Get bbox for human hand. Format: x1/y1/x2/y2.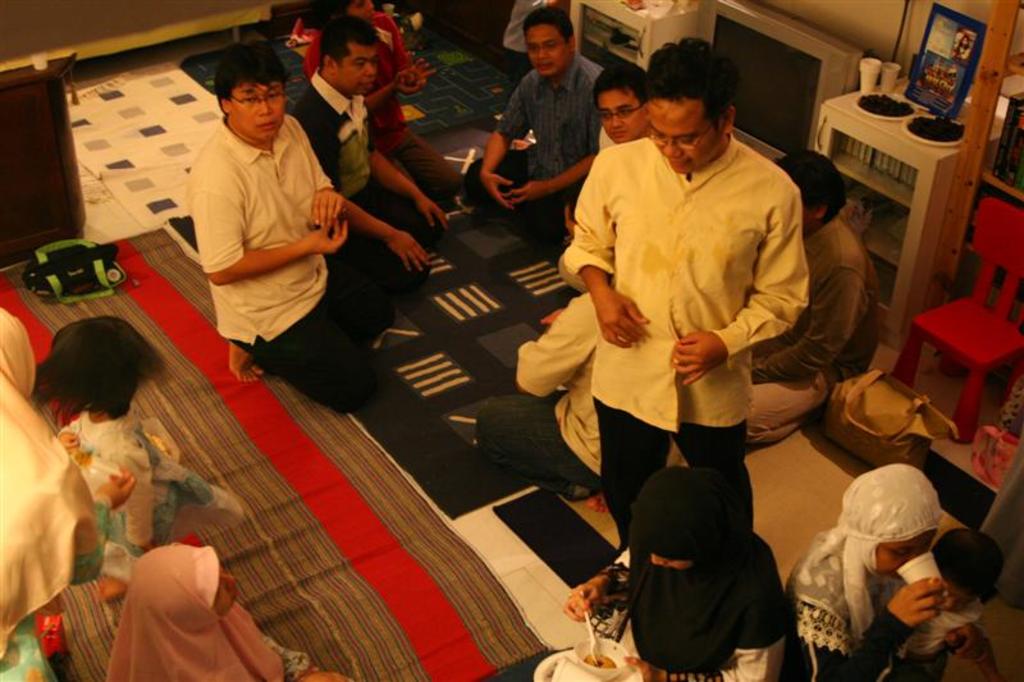
504/183/549/210.
